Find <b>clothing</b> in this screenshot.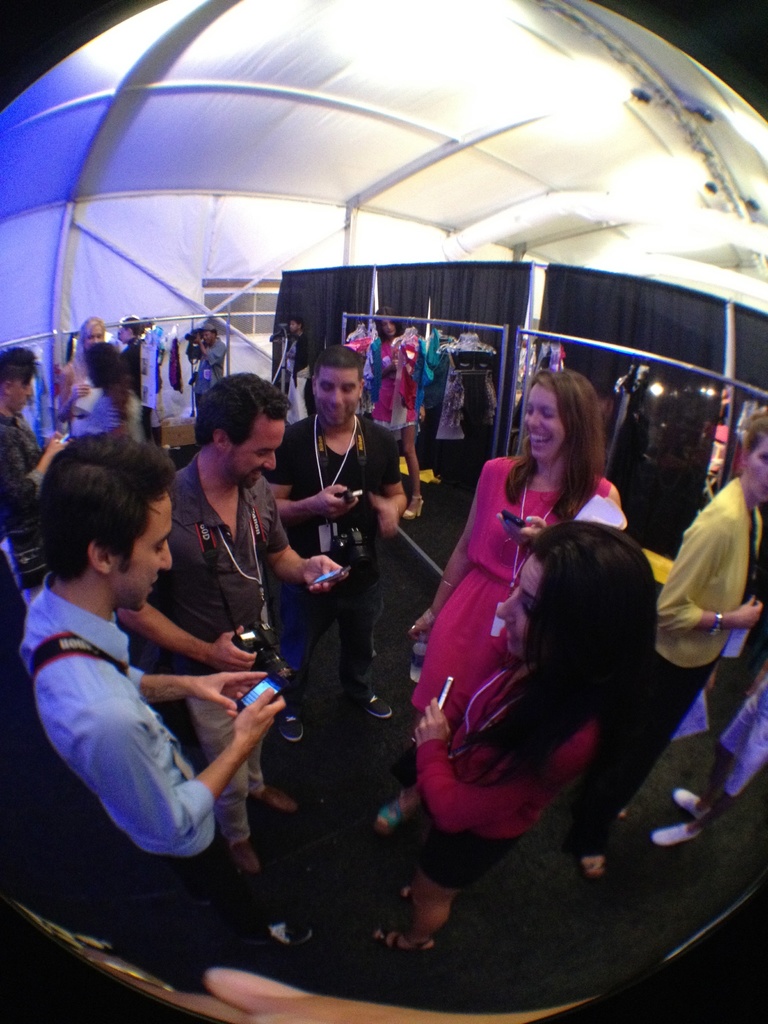
The bounding box for <b>clothing</b> is l=362, t=335, r=424, b=431.
